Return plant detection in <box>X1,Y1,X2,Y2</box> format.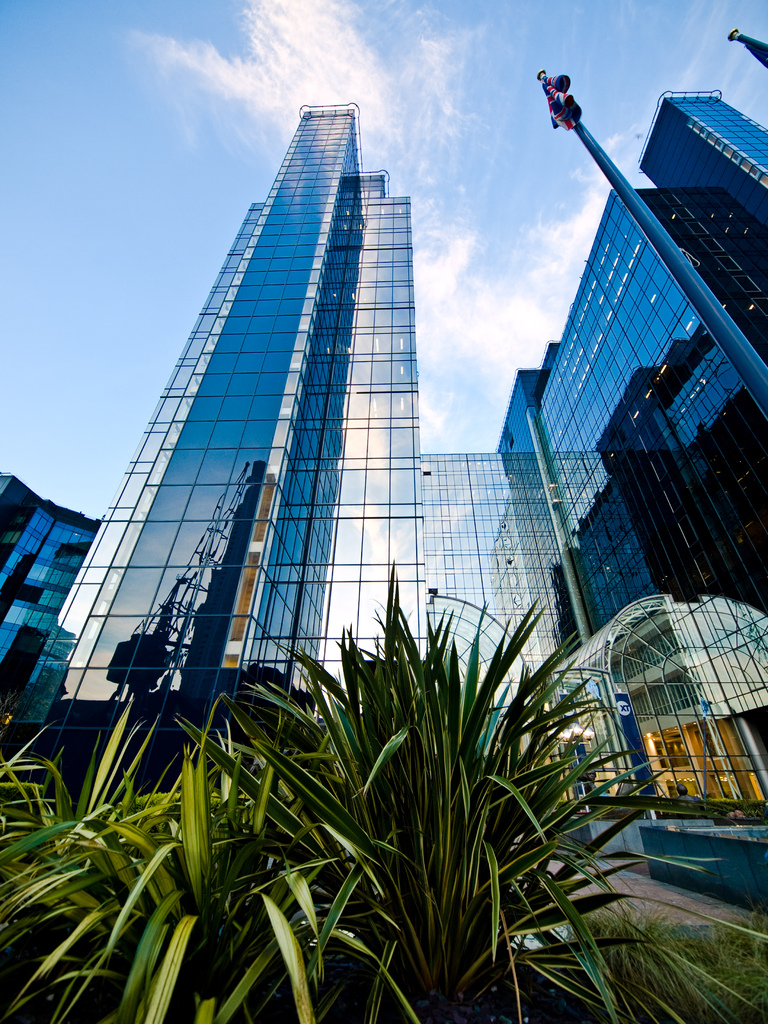
<box>728,900,767,986</box>.
